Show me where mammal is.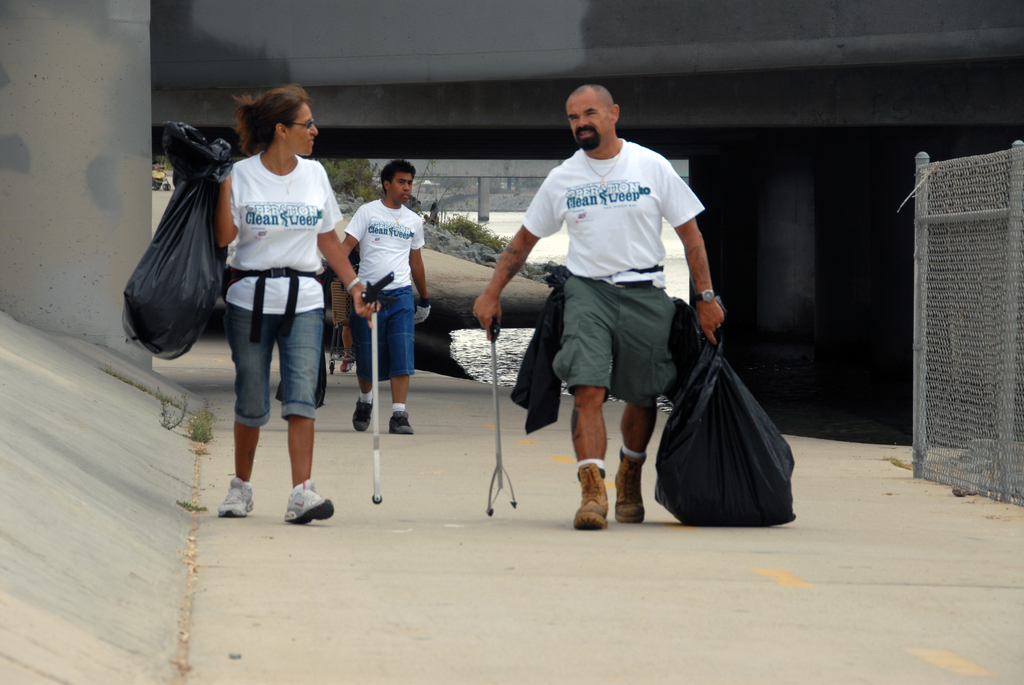
mammal is at bbox(207, 85, 381, 526).
